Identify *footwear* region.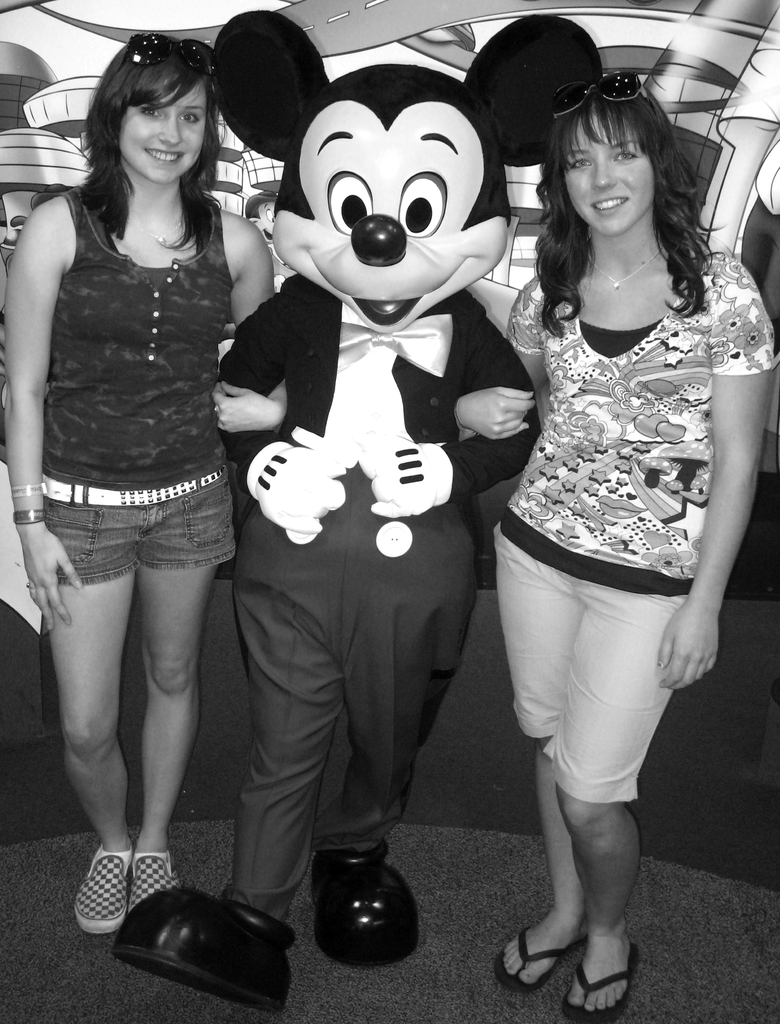
Region: [313,850,427,963].
